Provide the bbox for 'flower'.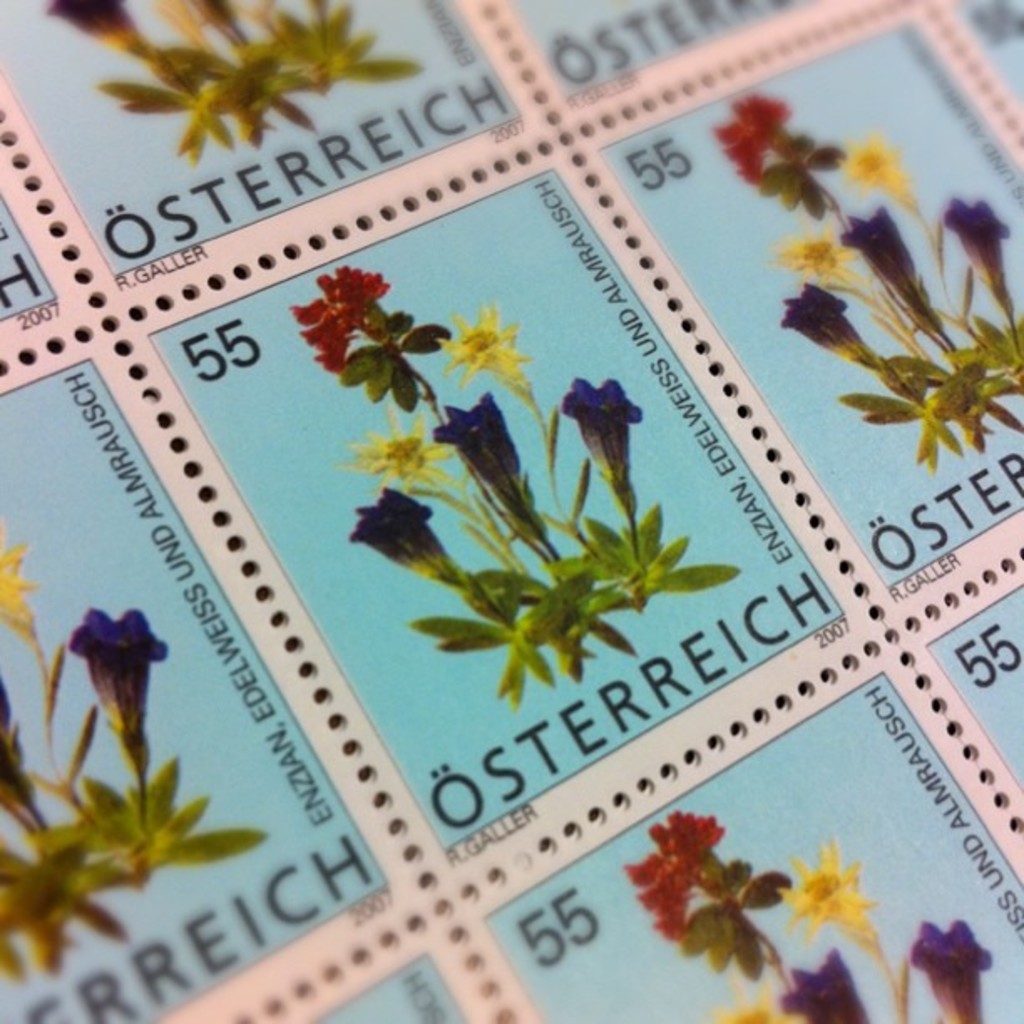
(716, 90, 788, 186).
